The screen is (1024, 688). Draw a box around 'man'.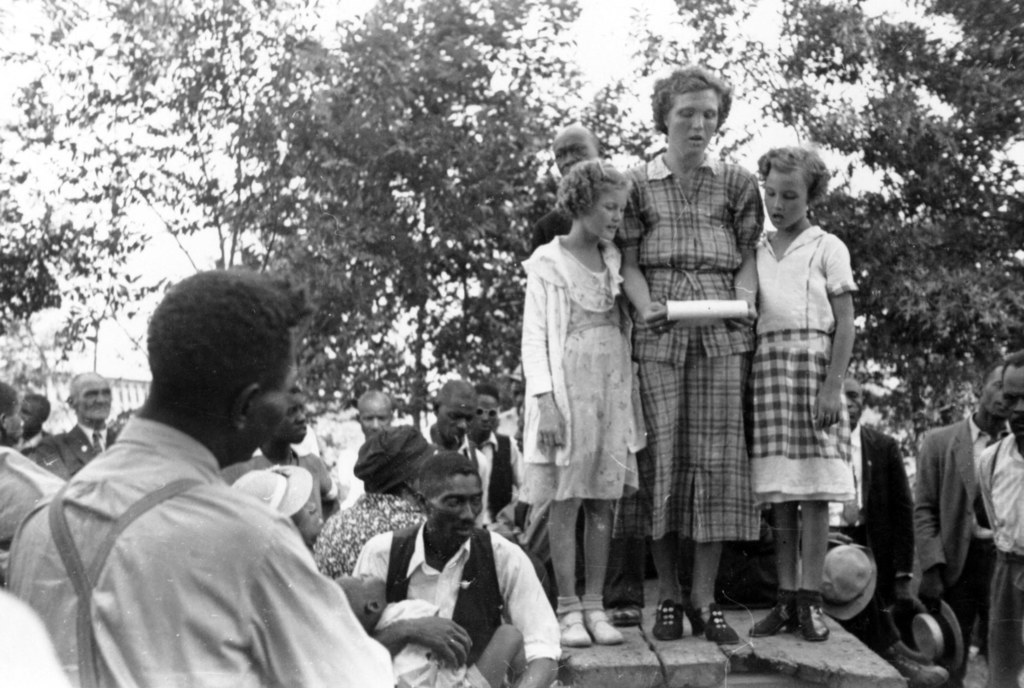
<bbox>255, 386, 329, 550</bbox>.
